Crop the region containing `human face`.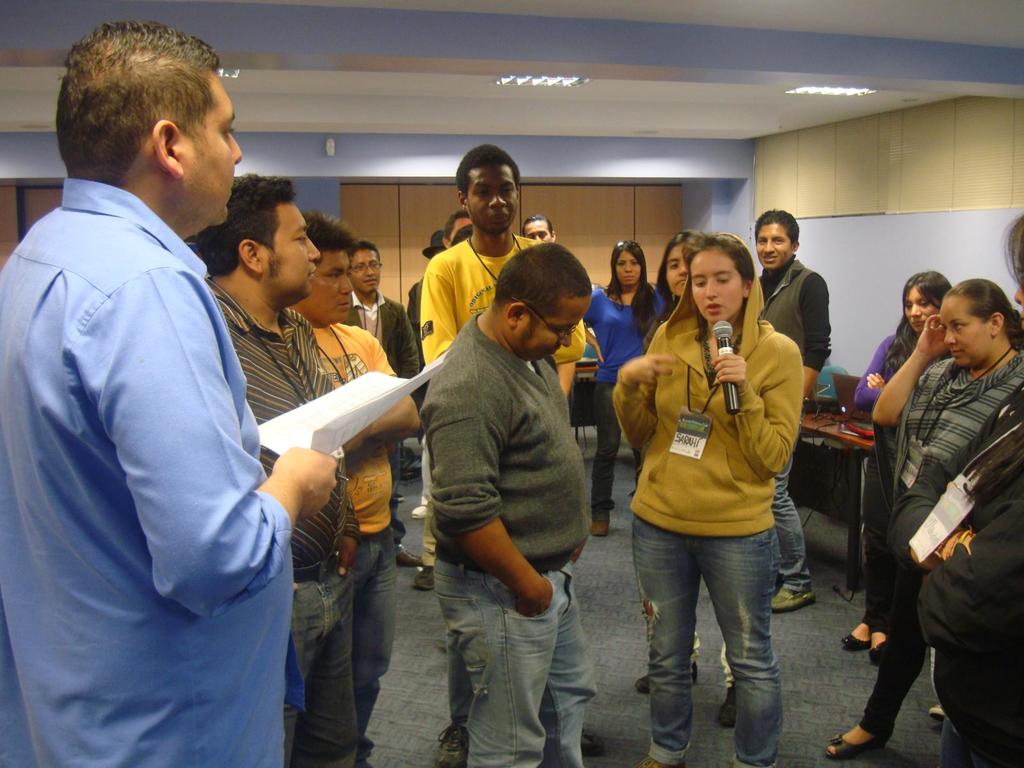
Crop region: <region>301, 253, 353, 332</region>.
